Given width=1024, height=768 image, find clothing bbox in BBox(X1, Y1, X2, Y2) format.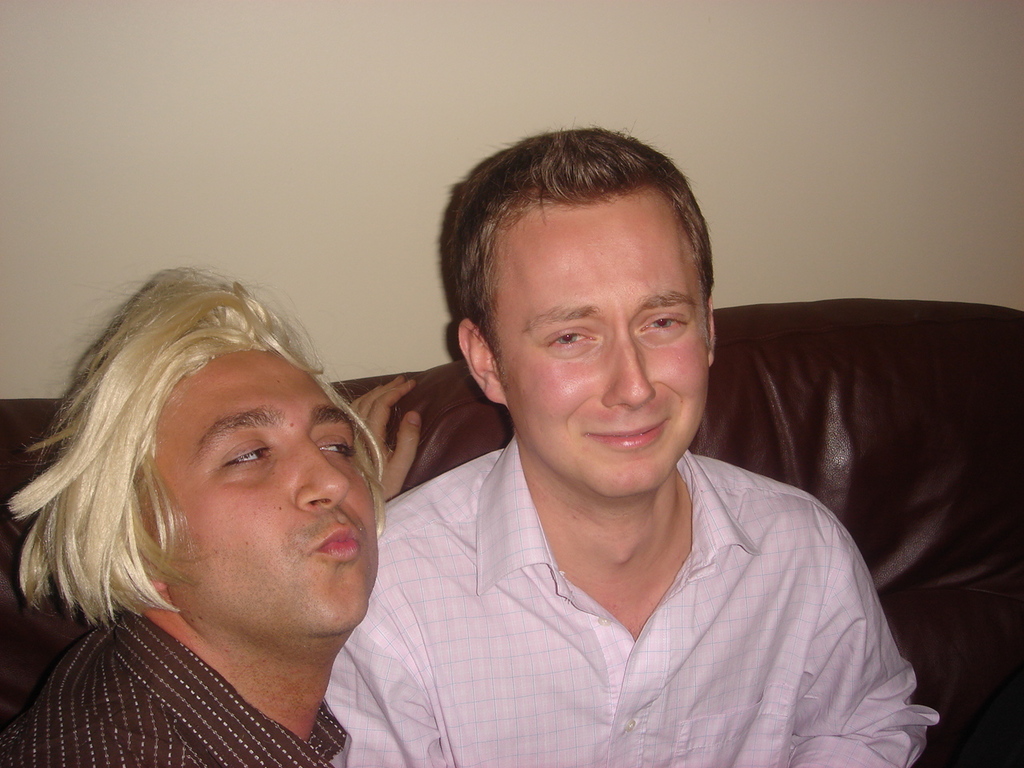
BBox(297, 406, 919, 765).
